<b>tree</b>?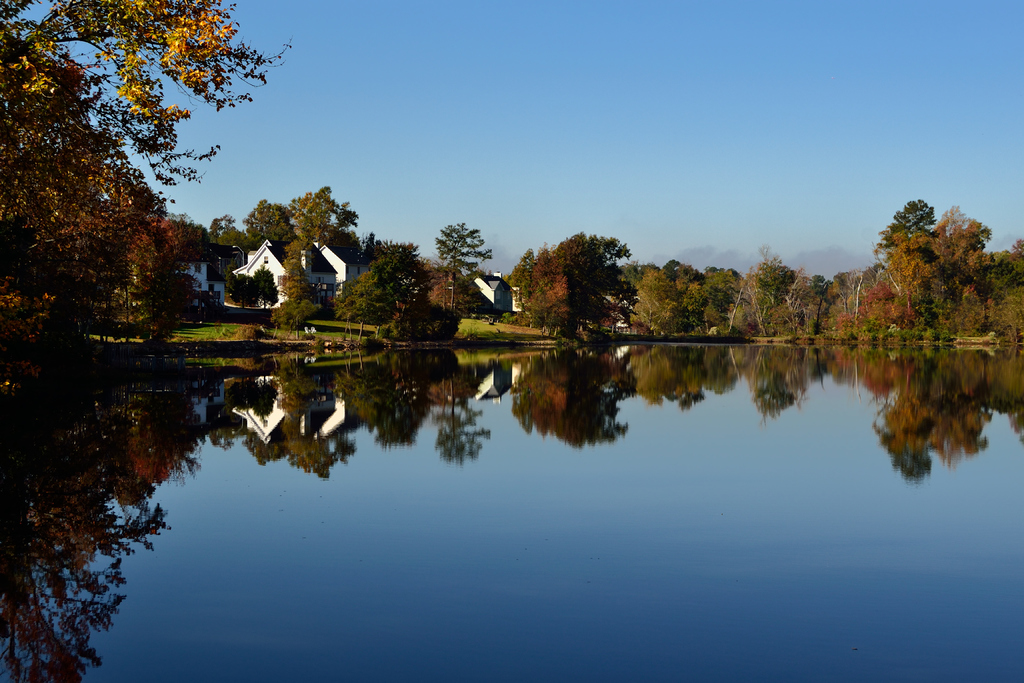
left=635, top=253, right=705, bottom=333
